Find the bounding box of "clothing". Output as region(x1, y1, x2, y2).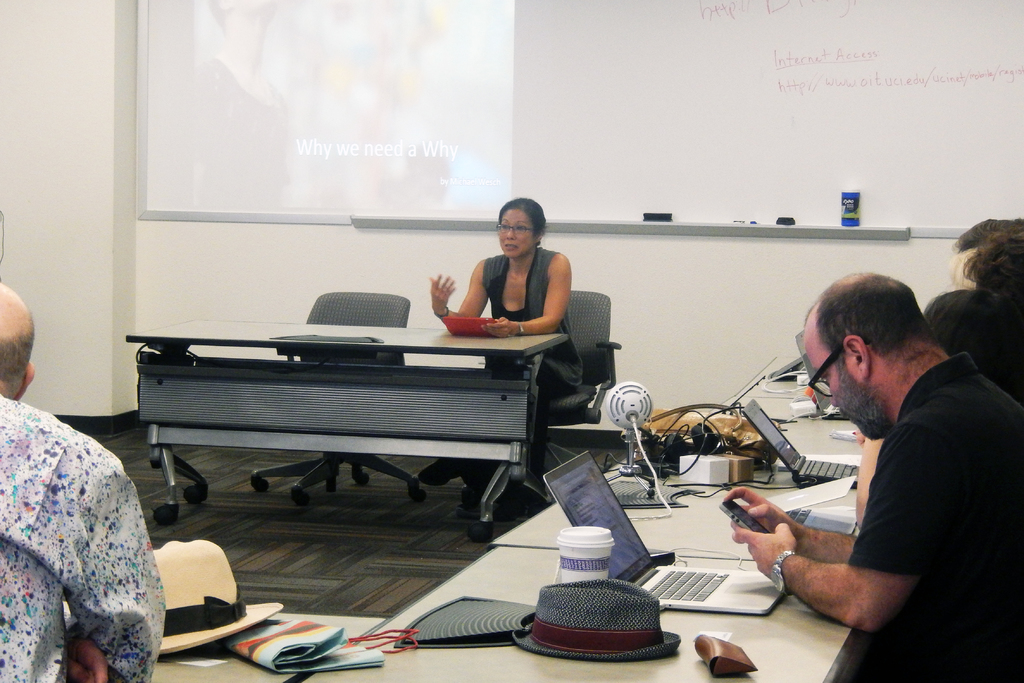
region(465, 245, 580, 494).
